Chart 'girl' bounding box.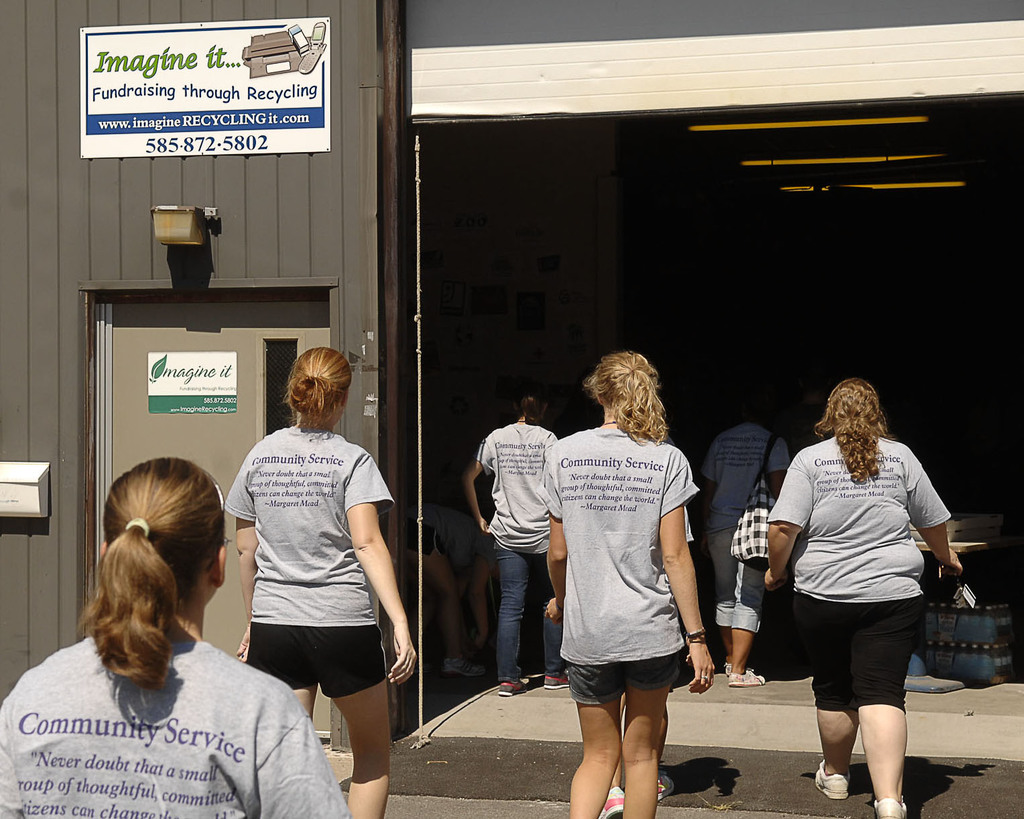
Charted: select_region(461, 389, 570, 694).
